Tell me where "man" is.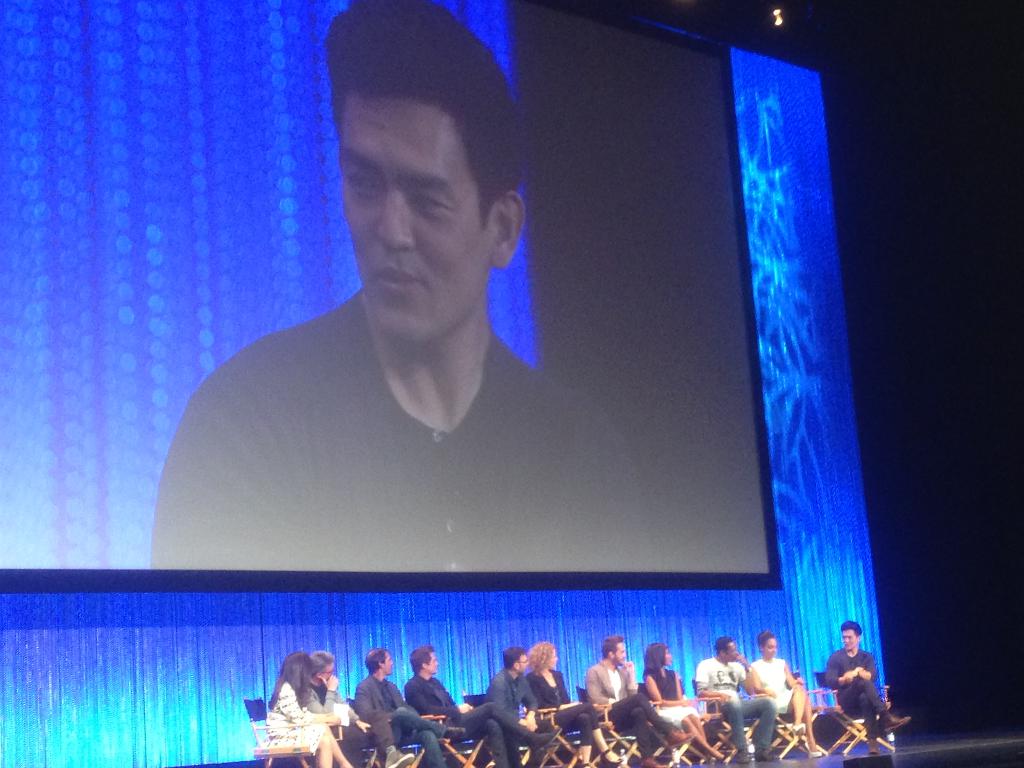
"man" is at (left=169, top=39, right=641, bottom=565).
